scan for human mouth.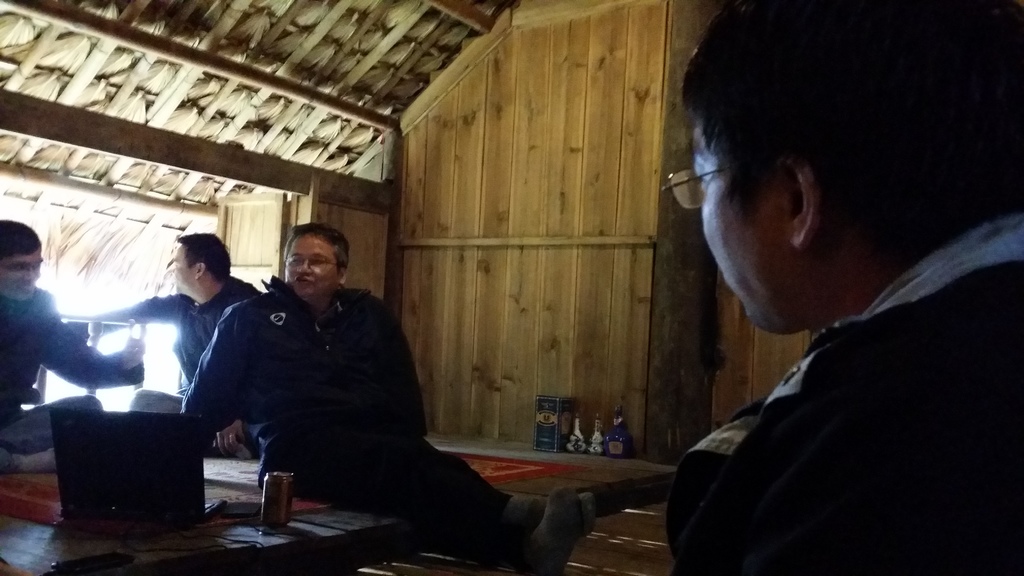
Scan result: <box>291,276,316,289</box>.
